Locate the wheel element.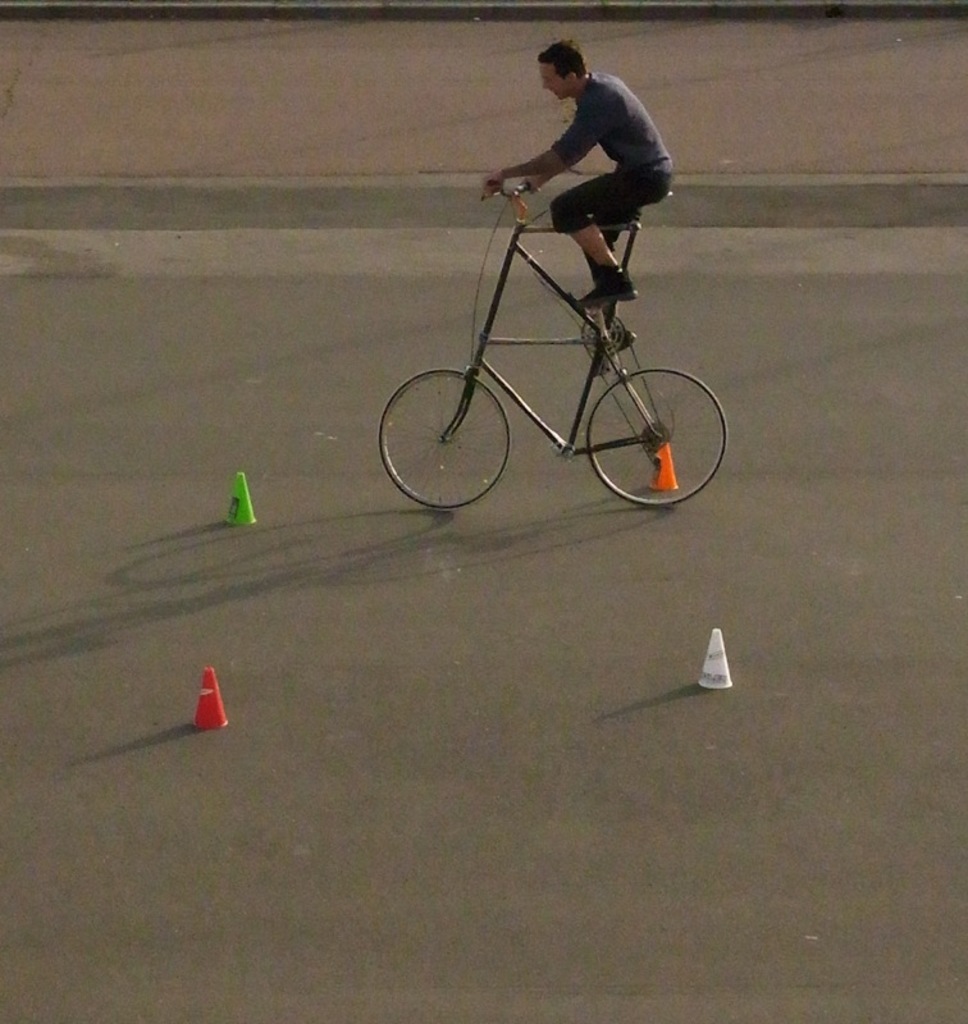
Element bbox: x1=584, y1=366, x2=725, y2=504.
